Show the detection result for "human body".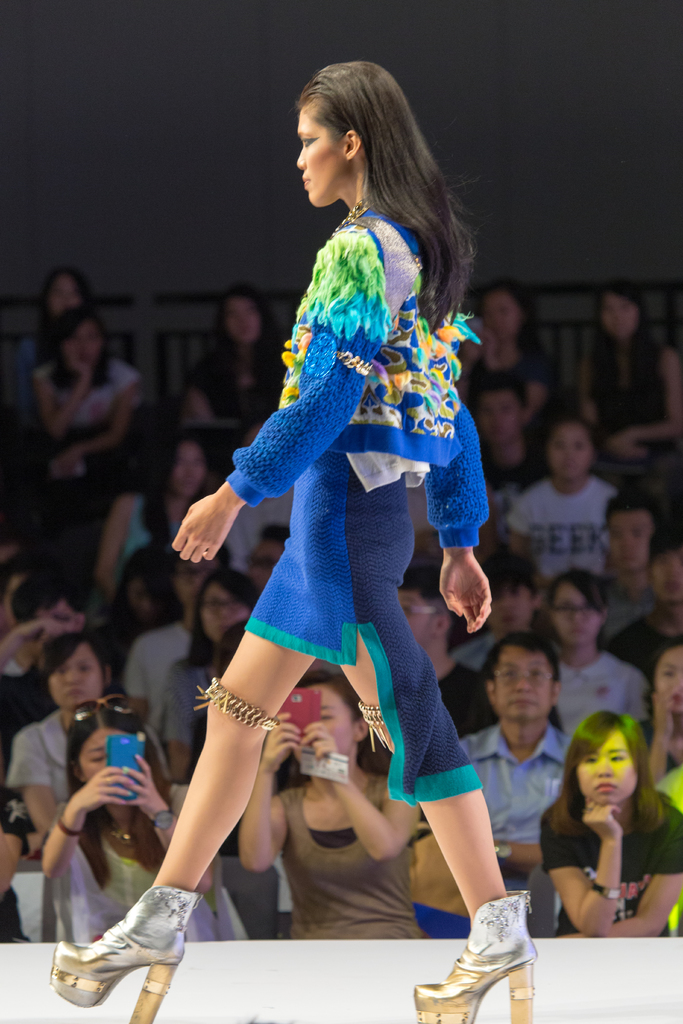
<region>450, 634, 581, 844</region>.
